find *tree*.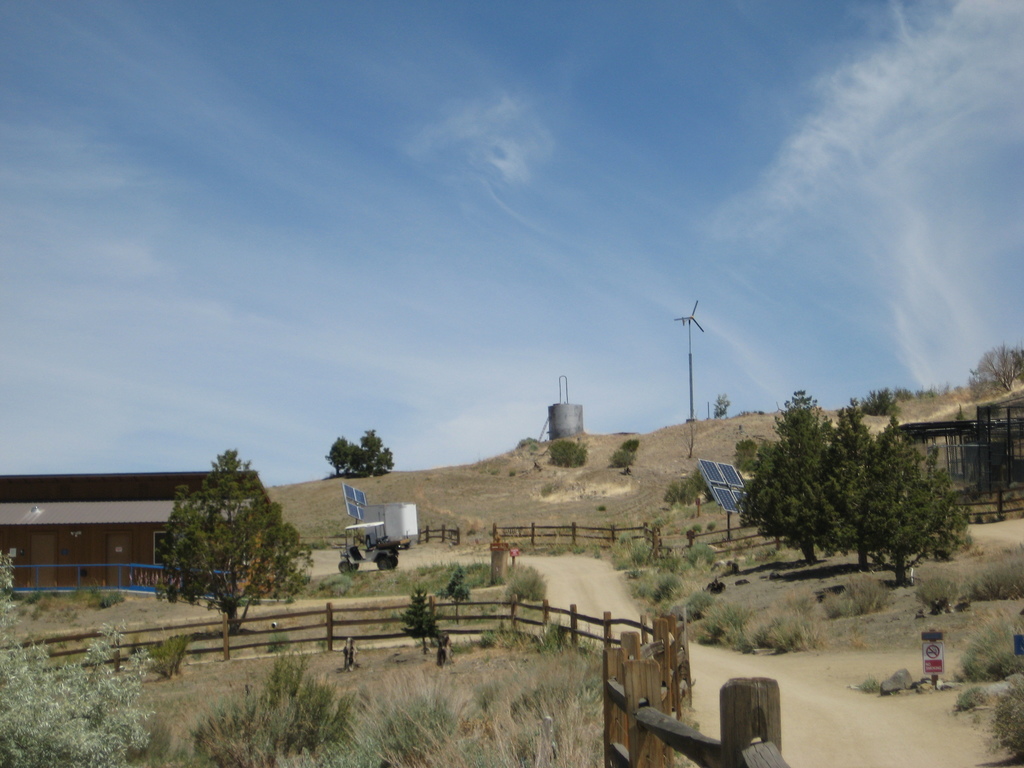
{"x1": 735, "y1": 388, "x2": 849, "y2": 569}.
